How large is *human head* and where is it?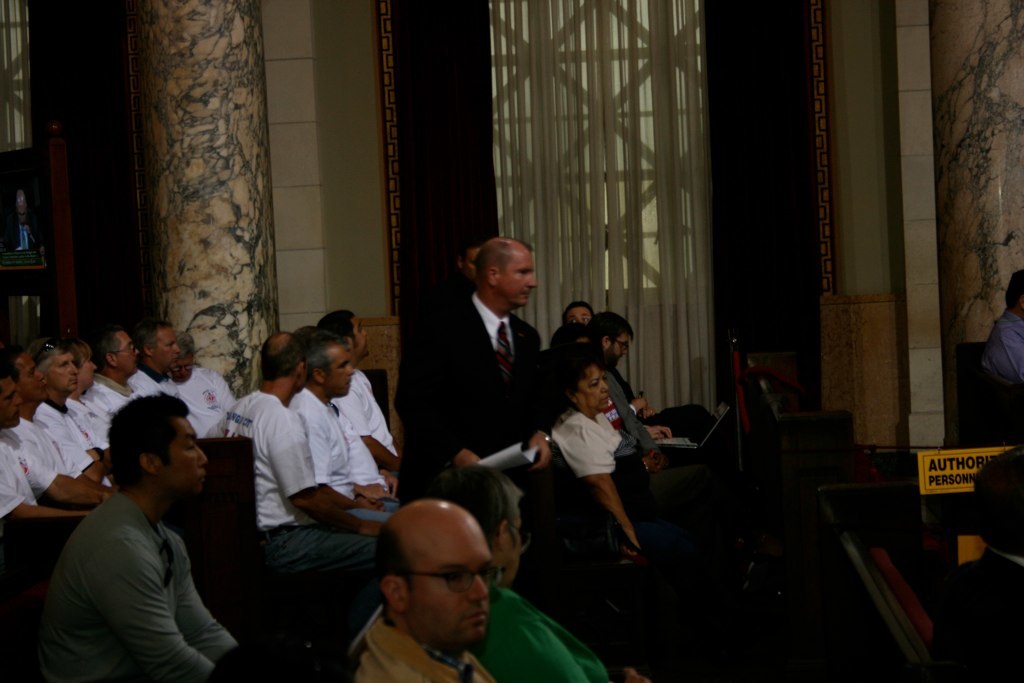
Bounding box: [left=320, top=309, right=374, bottom=356].
